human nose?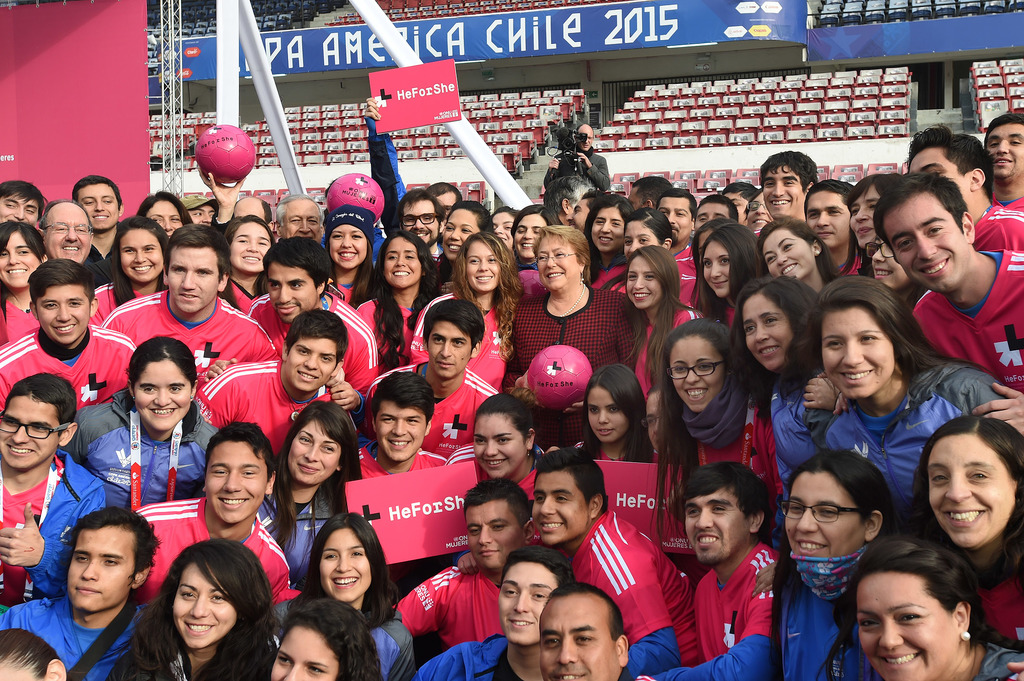
[left=135, top=251, right=148, bottom=264]
